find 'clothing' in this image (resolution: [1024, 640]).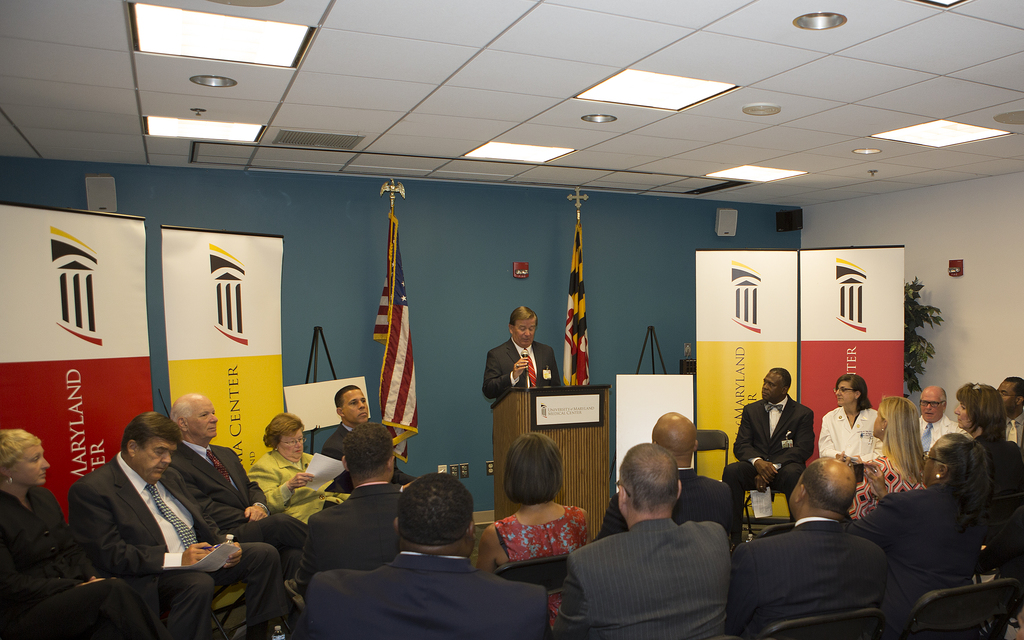
region(738, 498, 915, 639).
